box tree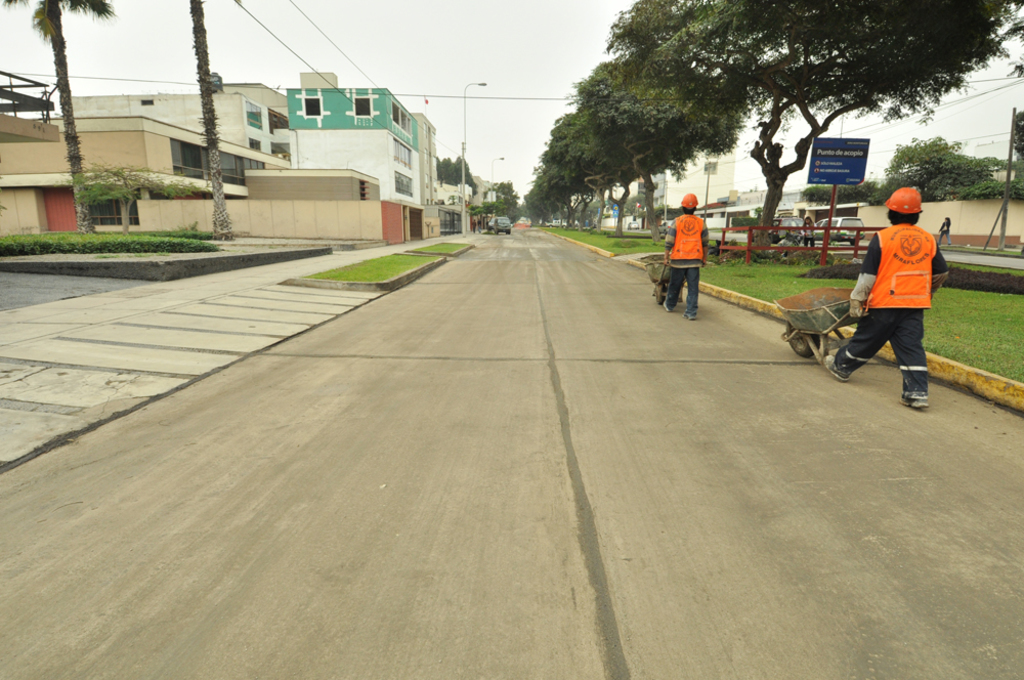
[x1=890, y1=134, x2=1023, y2=206]
